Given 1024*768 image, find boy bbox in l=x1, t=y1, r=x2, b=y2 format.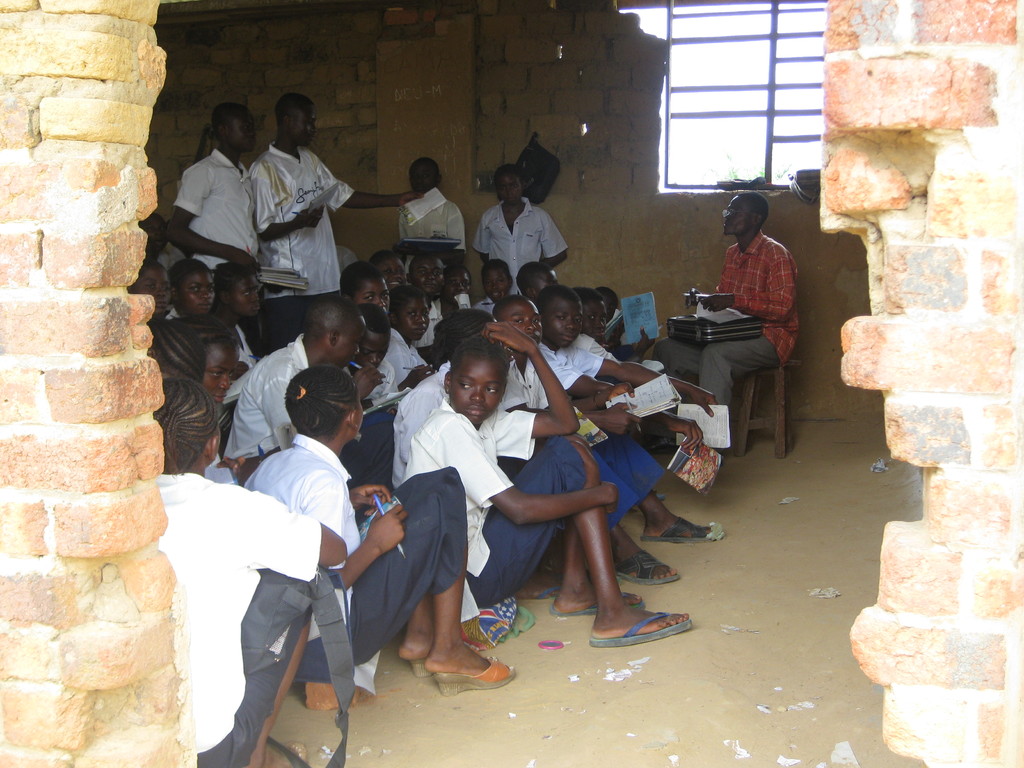
l=251, t=97, r=430, b=299.
